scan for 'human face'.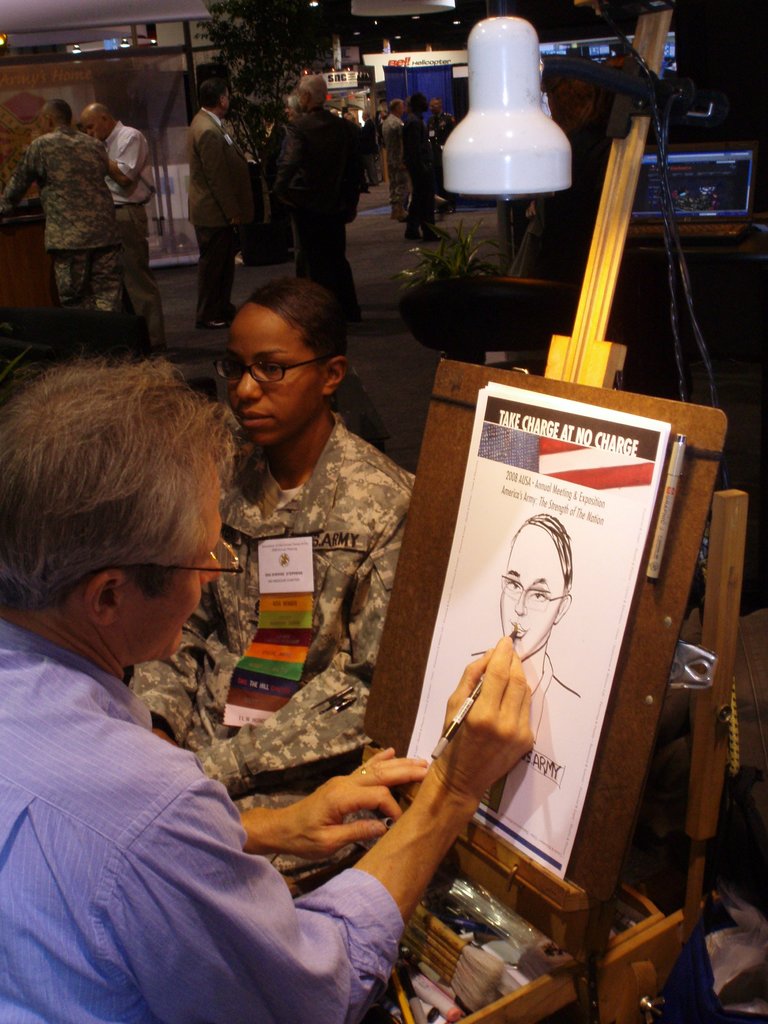
Scan result: detection(490, 527, 574, 669).
